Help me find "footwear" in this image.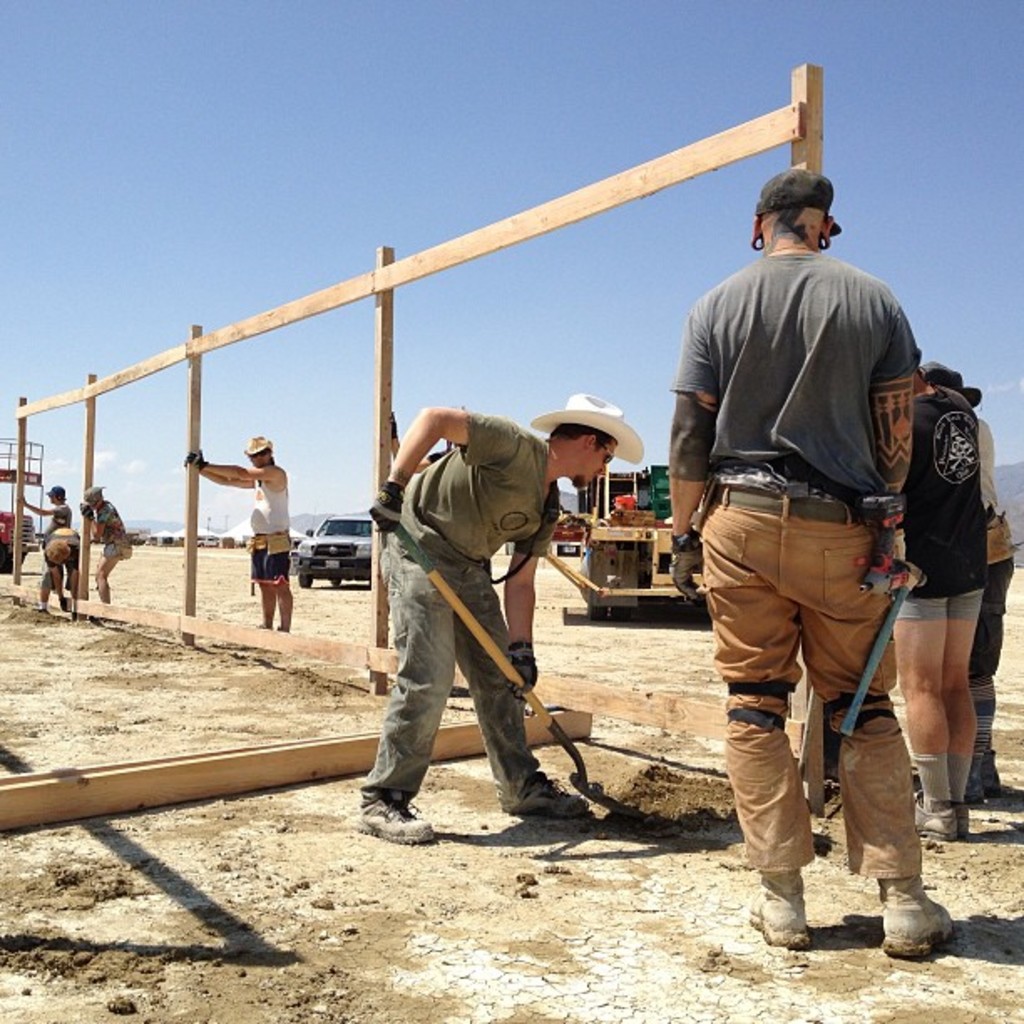
Found it: <box>905,795,959,845</box>.
